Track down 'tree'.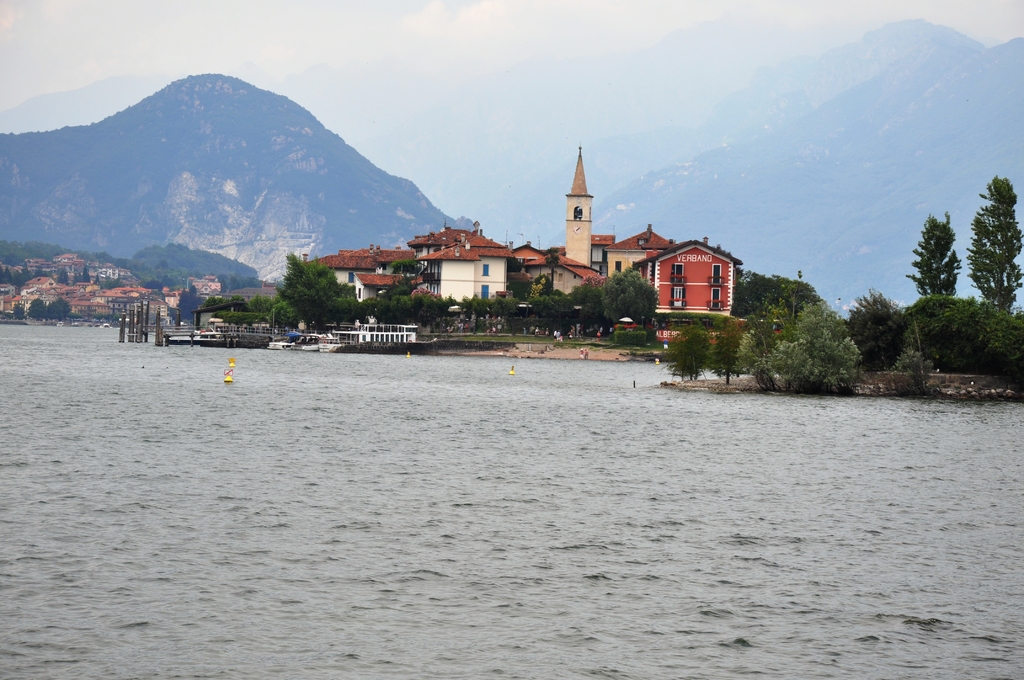
Tracked to (x1=845, y1=287, x2=913, y2=372).
